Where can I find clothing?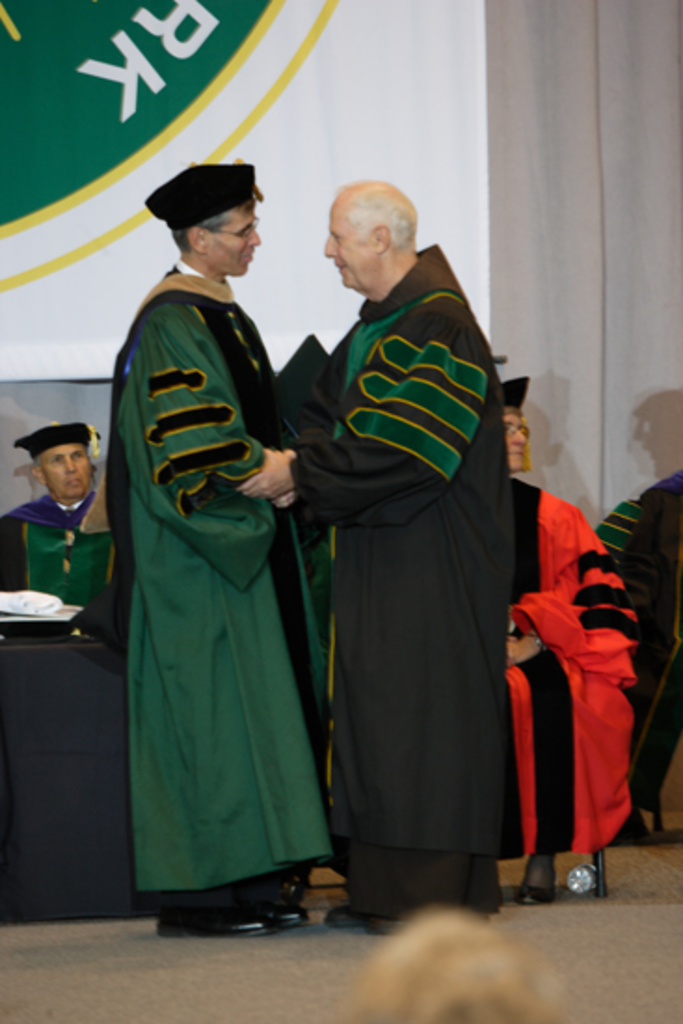
You can find it at rect(0, 497, 121, 616).
